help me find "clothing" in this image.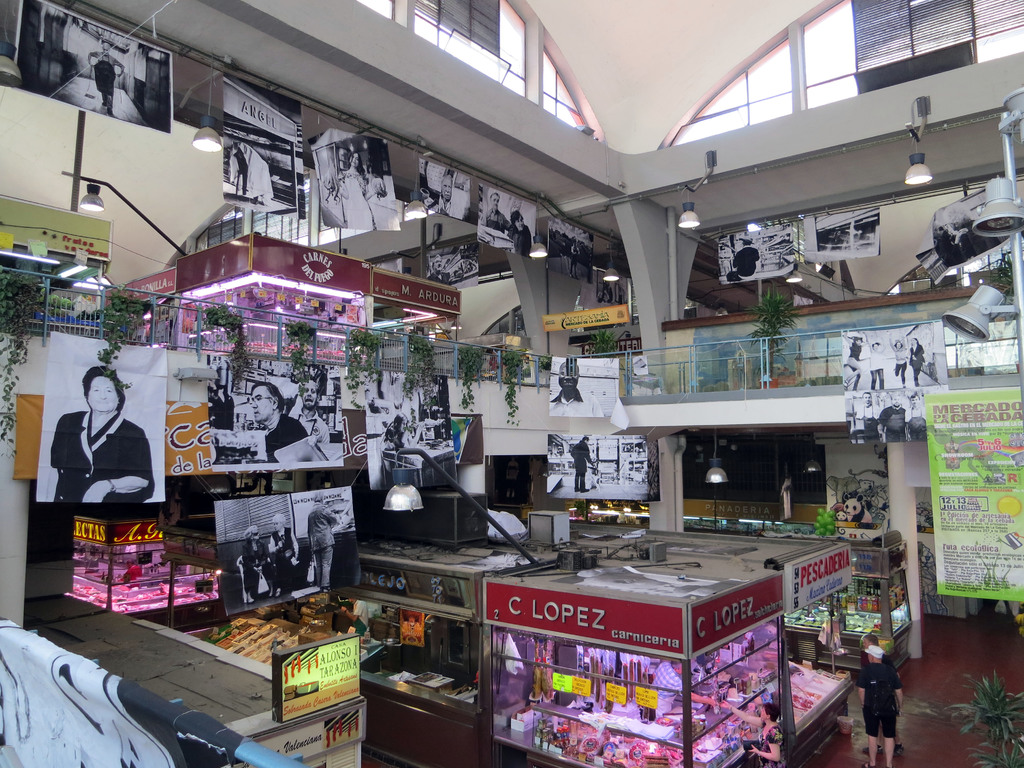
Found it: {"left": 868, "top": 346, "right": 886, "bottom": 390}.
